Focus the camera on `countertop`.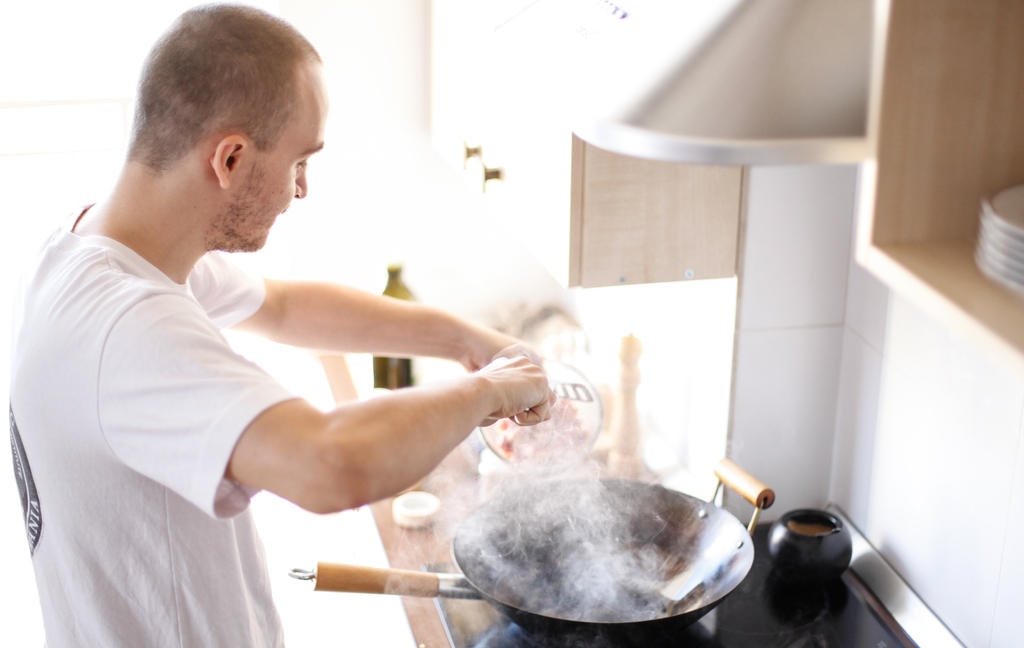
Focus region: 304 283 724 647.
